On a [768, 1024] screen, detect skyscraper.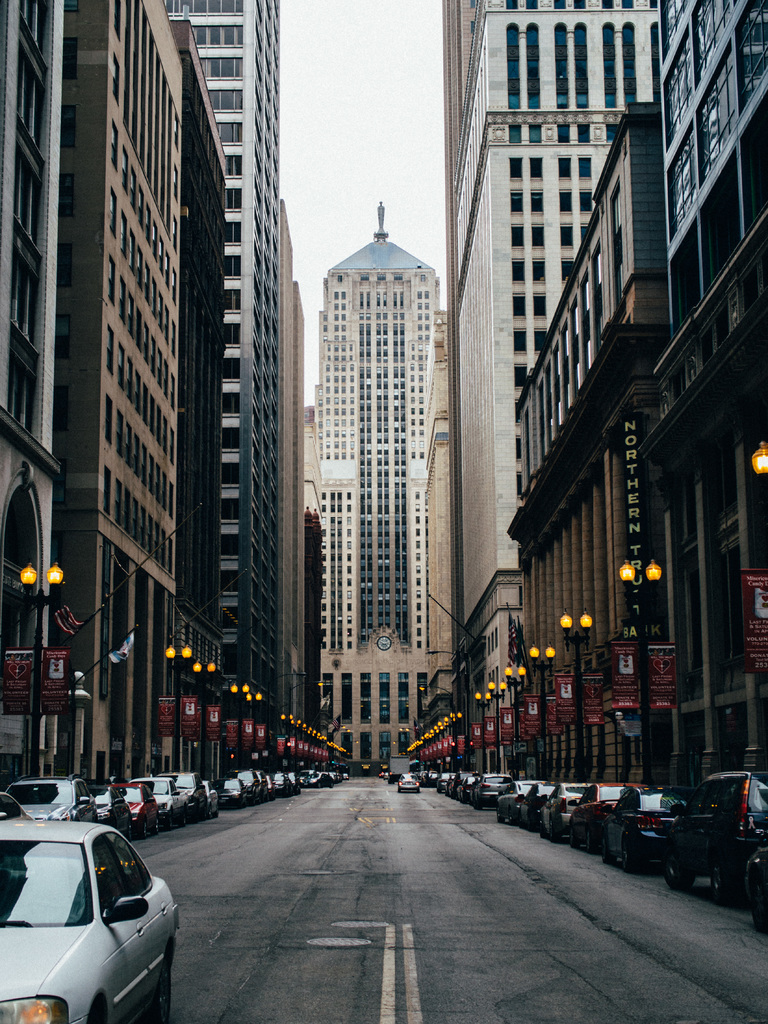
bbox=[404, 0, 767, 933].
